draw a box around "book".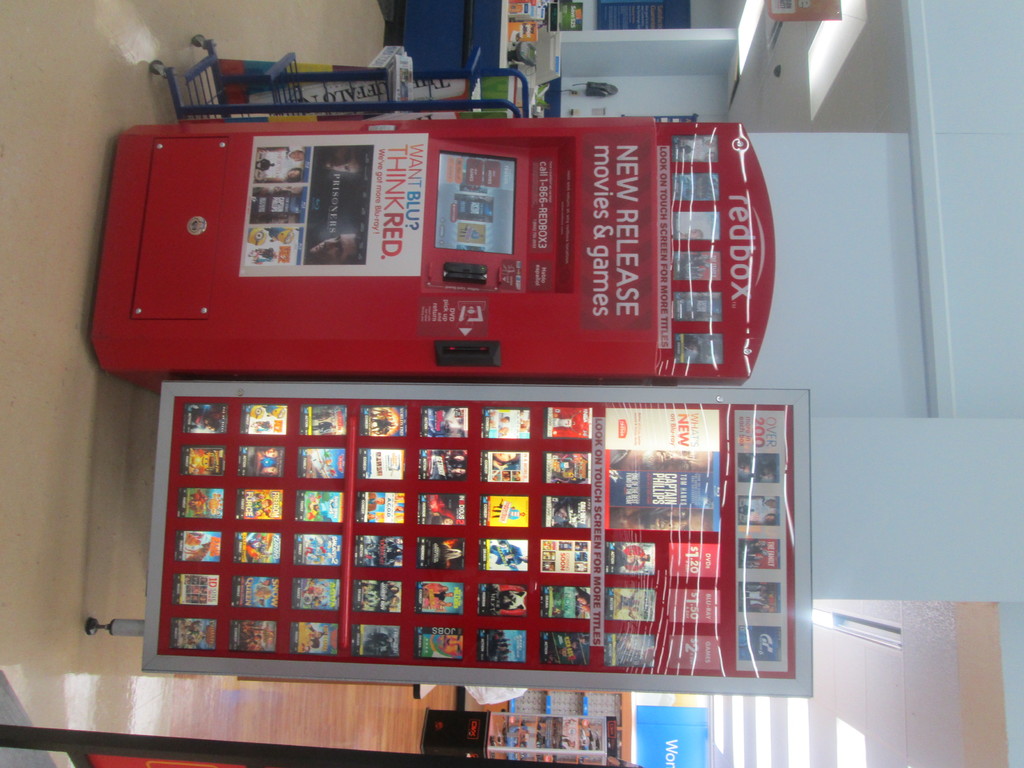
(420,492,463,524).
